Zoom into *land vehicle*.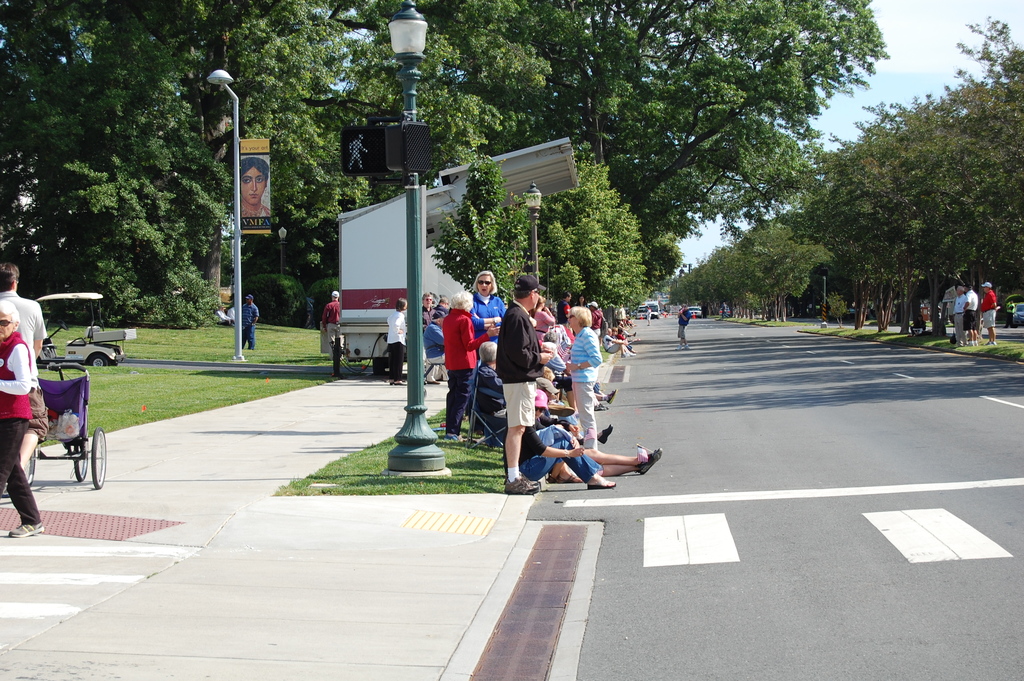
Zoom target: bbox=[643, 300, 660, 318].
